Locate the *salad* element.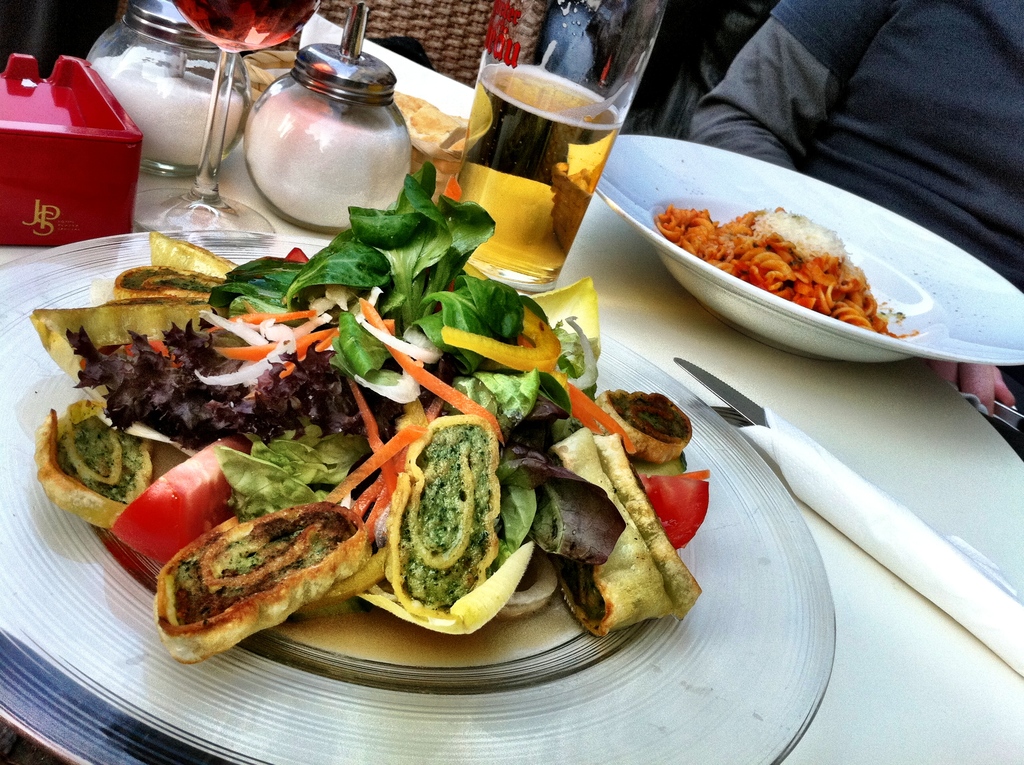
Element bbox: x1=49, y1=210, x2=718, y2=693.
